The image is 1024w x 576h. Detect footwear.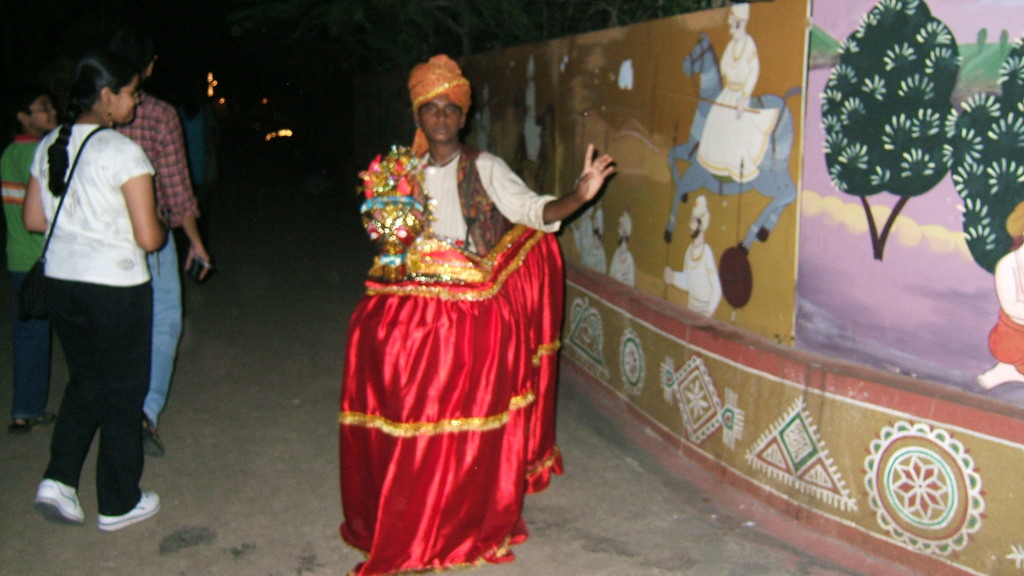
Detection: rect(10, 414, 58, 436).
